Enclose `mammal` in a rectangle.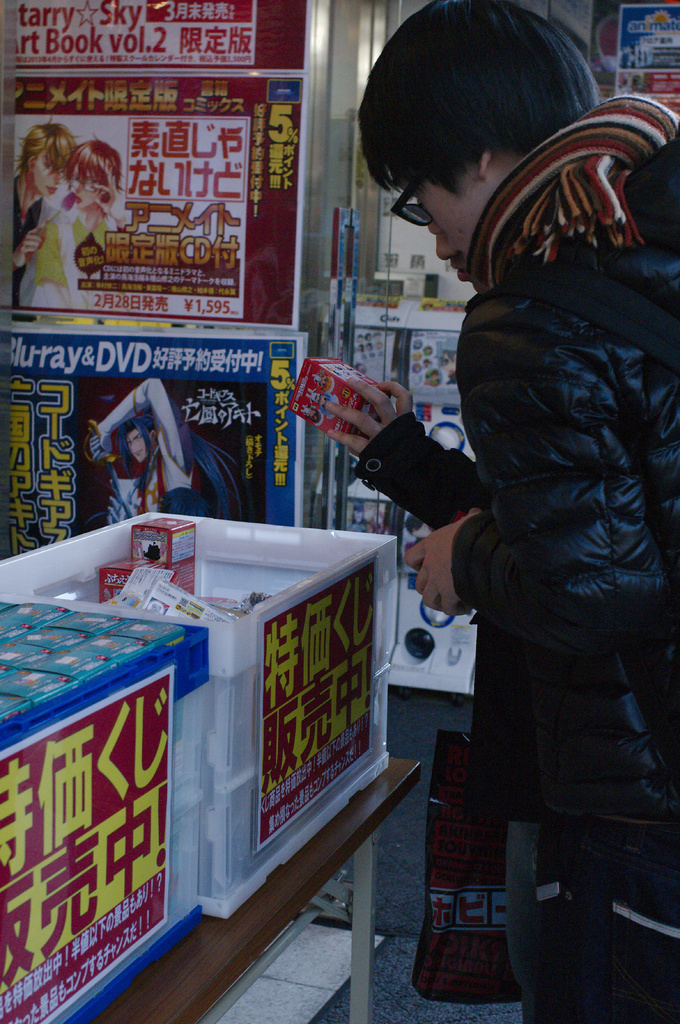
crop(19, 120, 70, 256).
